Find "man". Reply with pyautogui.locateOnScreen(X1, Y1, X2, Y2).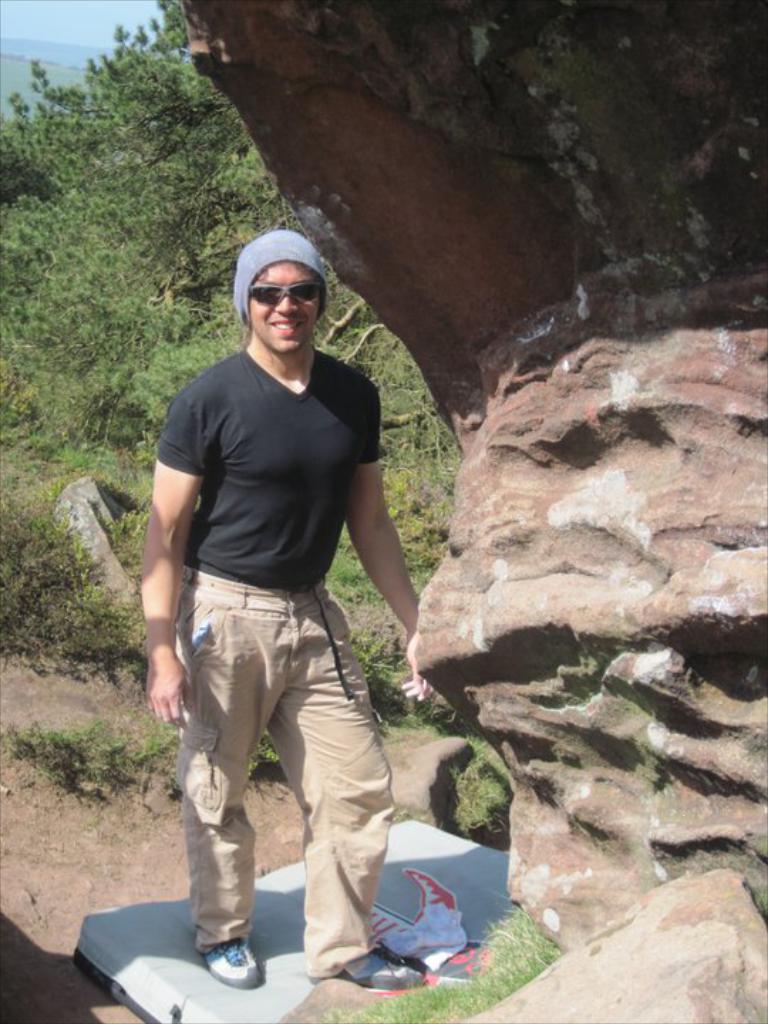
pyautogui.locateOnScreen(115, 225, 435, 987).
